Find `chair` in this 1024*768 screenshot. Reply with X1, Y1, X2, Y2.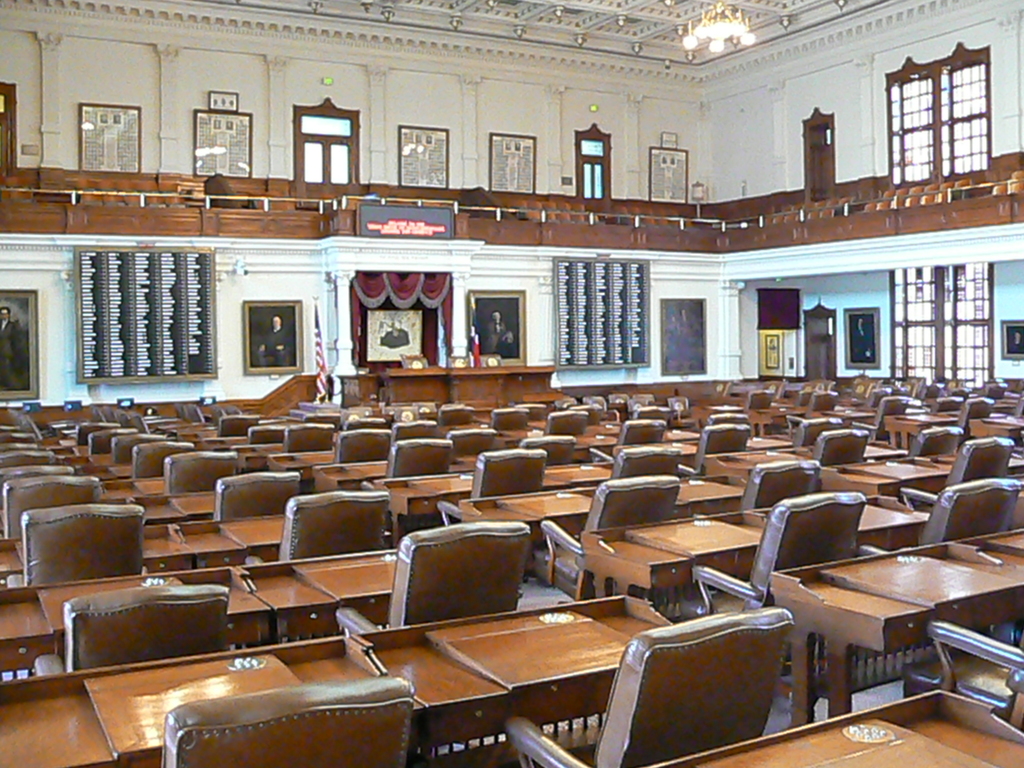
112, 407, 128, 424.
